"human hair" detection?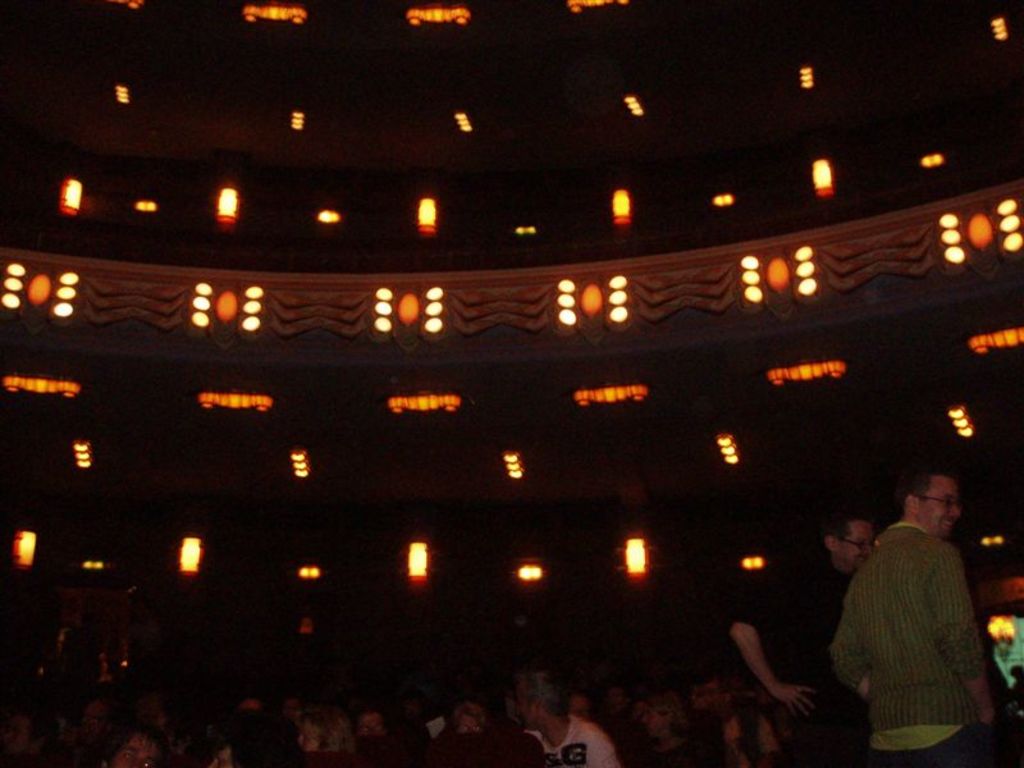
locate(300, 709, 356, 756)
